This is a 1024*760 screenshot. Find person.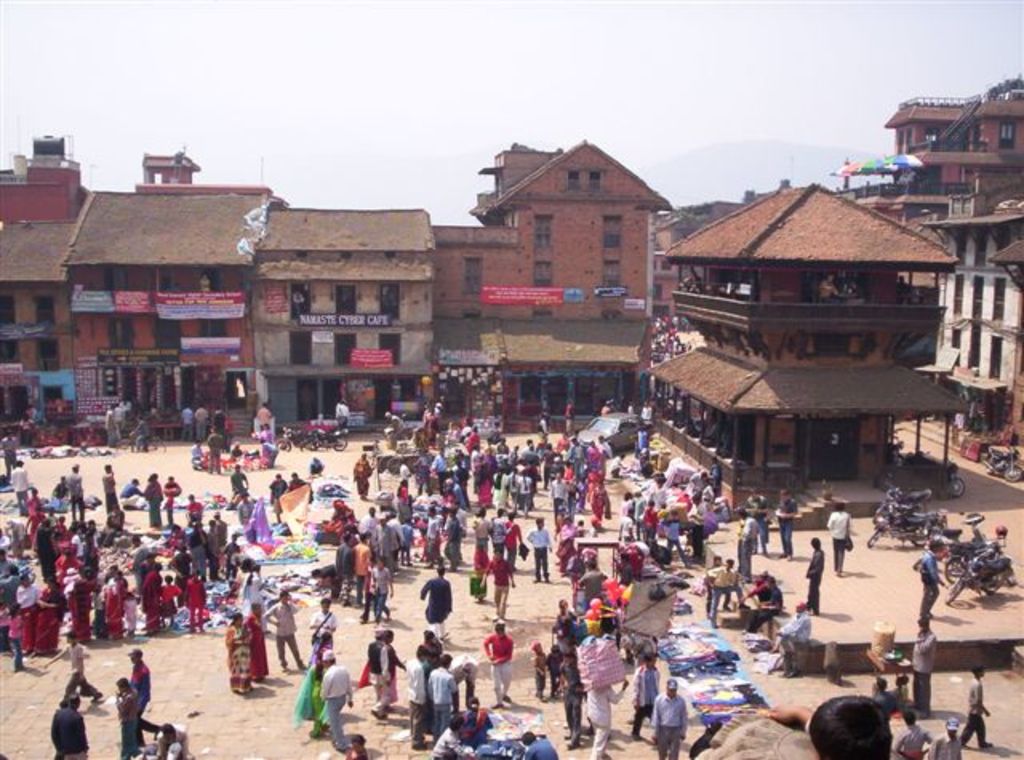
Bounding box: locate(120, 480, 138, 501).
